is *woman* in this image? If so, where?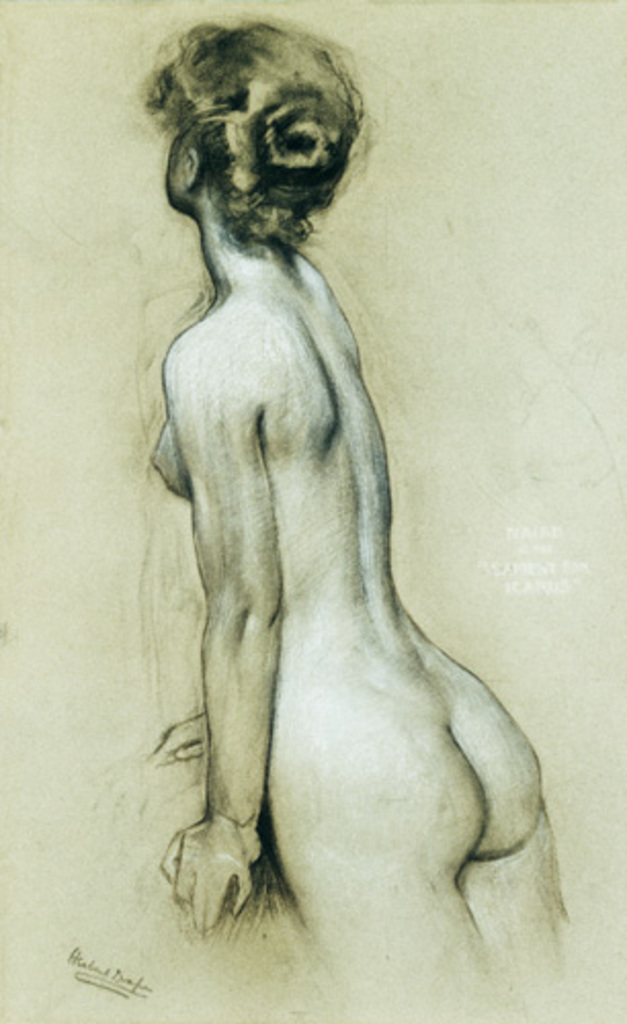
Yes, at [141,16,594,1022].
